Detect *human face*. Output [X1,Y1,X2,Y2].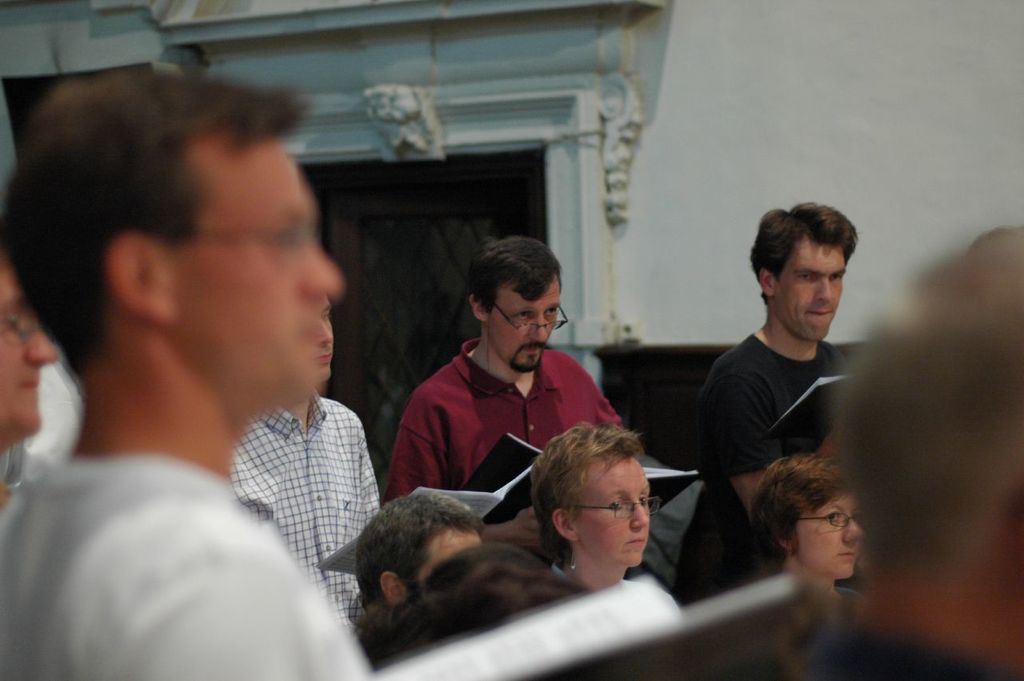
[769,242,842,344].
